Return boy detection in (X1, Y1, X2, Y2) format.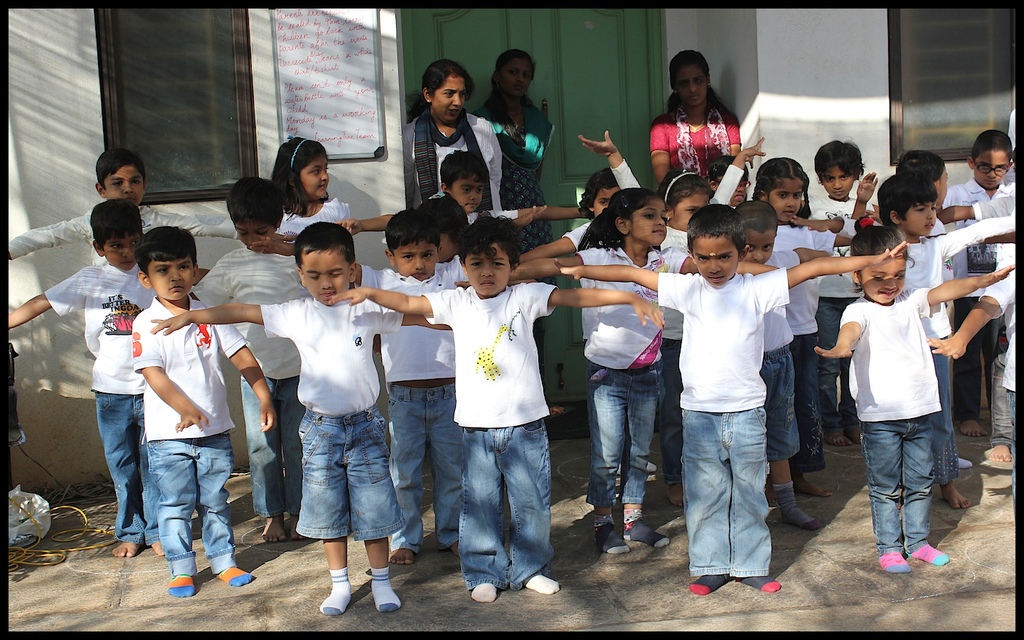
(934, 144, 1018, 225).
